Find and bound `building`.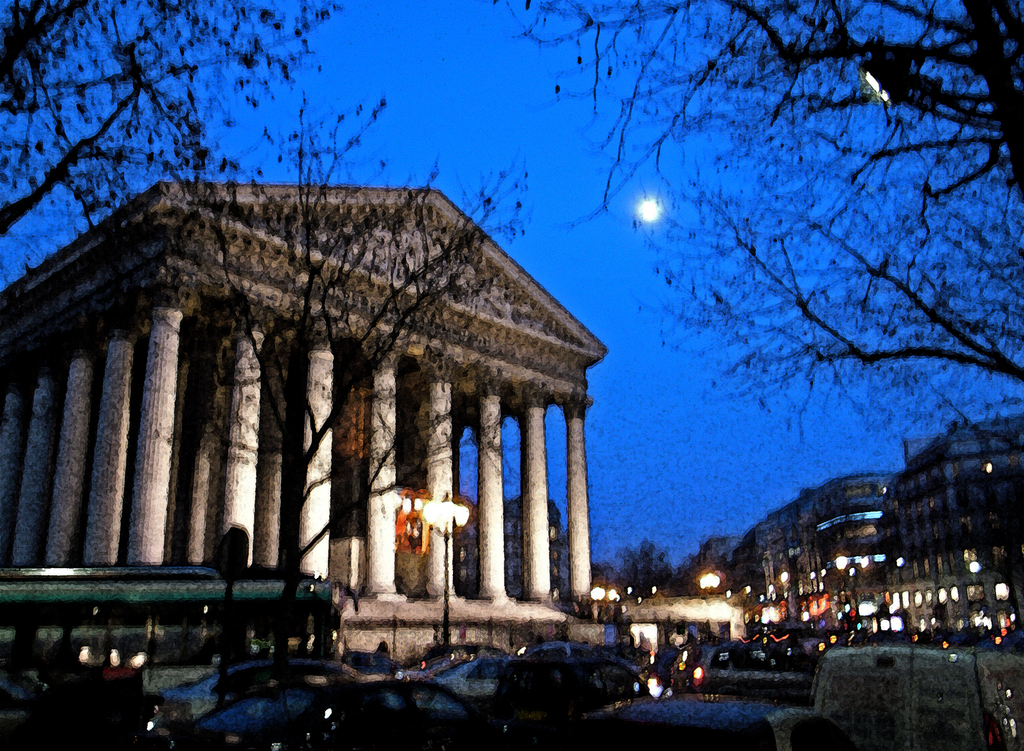
Bound: (867, 412, 1023, 645).
